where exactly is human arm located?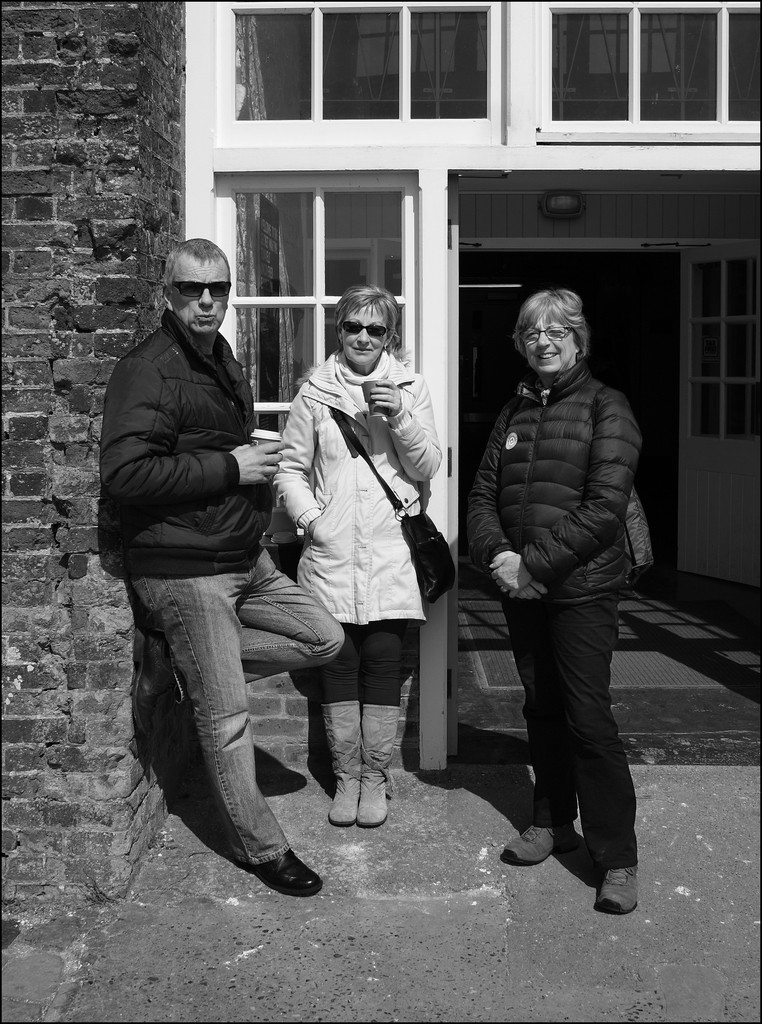
Its bounding box is x1=375, y1=386, x2=447, y2=509.
